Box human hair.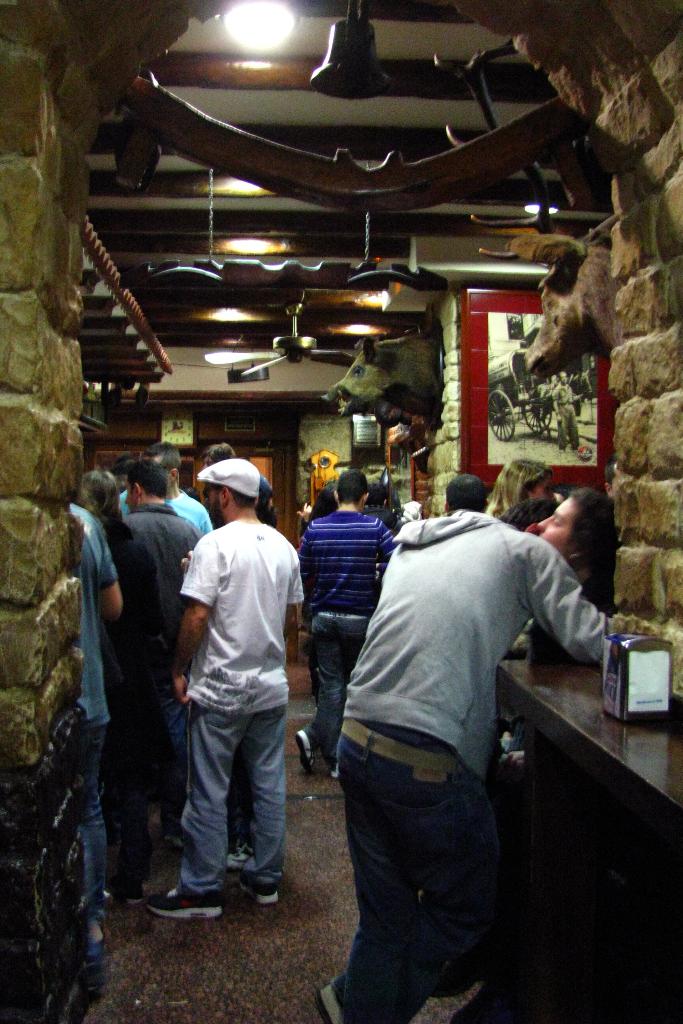
204,443,234,466.
